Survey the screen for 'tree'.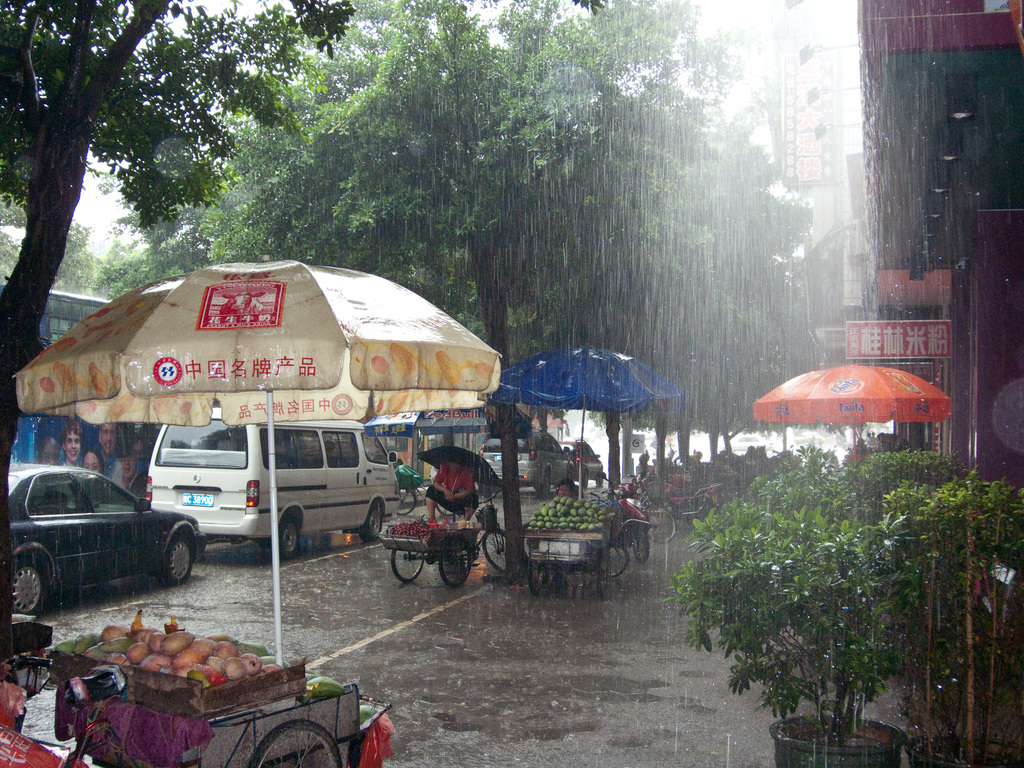
Survey found: <region>165, 0, 831, 611</region>.
